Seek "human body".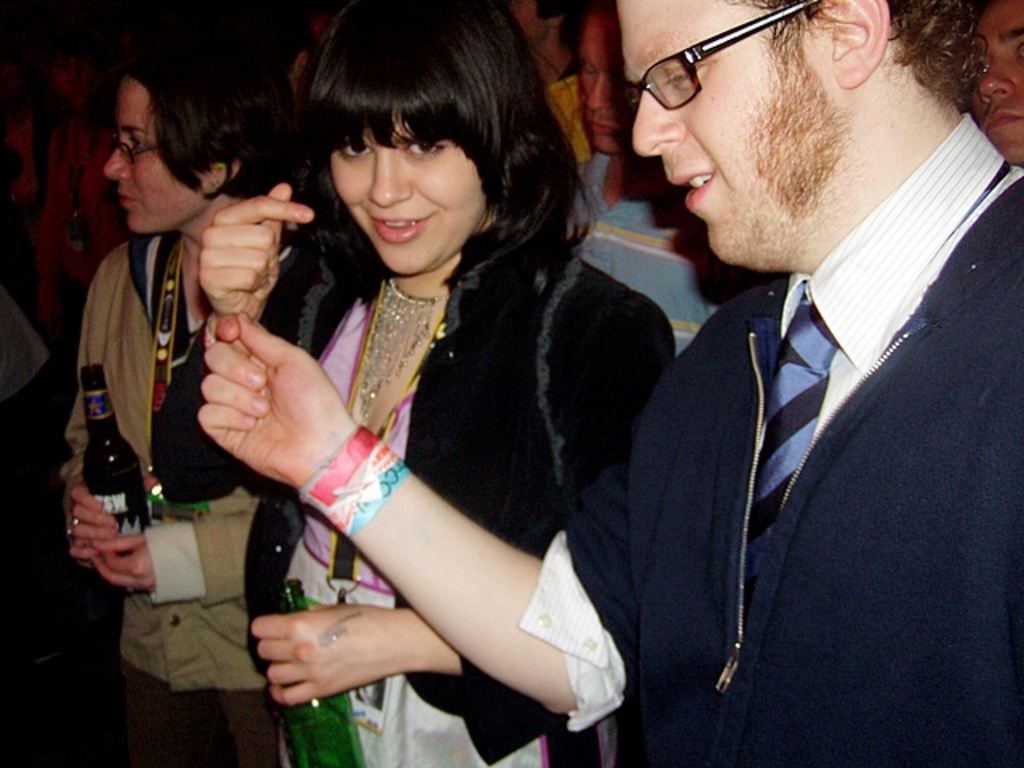
[198, 74, 1022, 766].
